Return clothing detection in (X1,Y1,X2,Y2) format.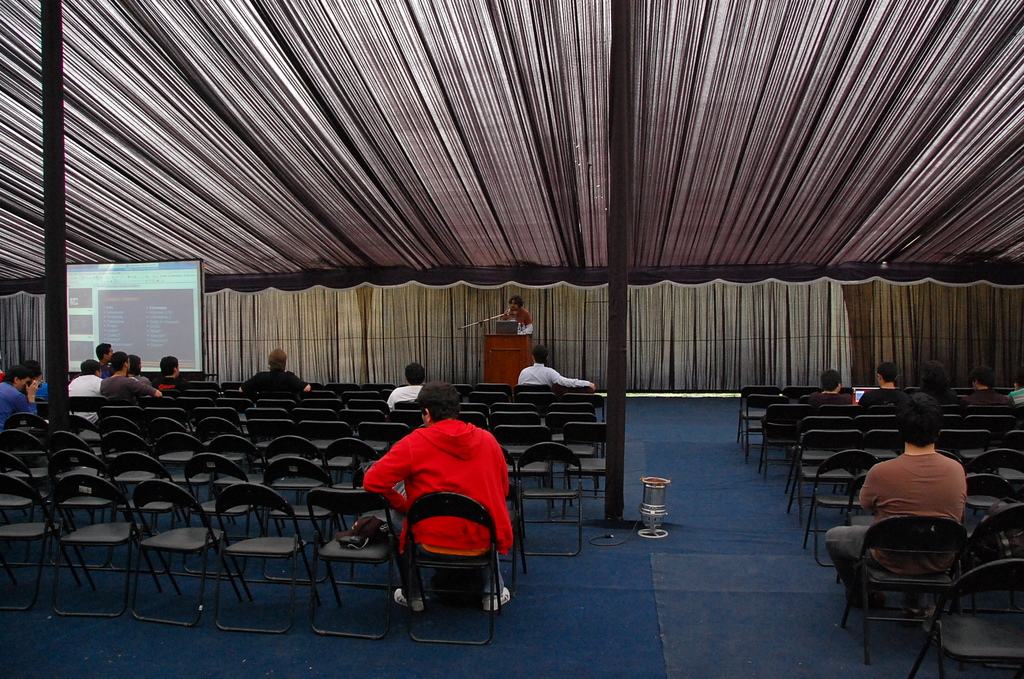
(151,375,189,392).
